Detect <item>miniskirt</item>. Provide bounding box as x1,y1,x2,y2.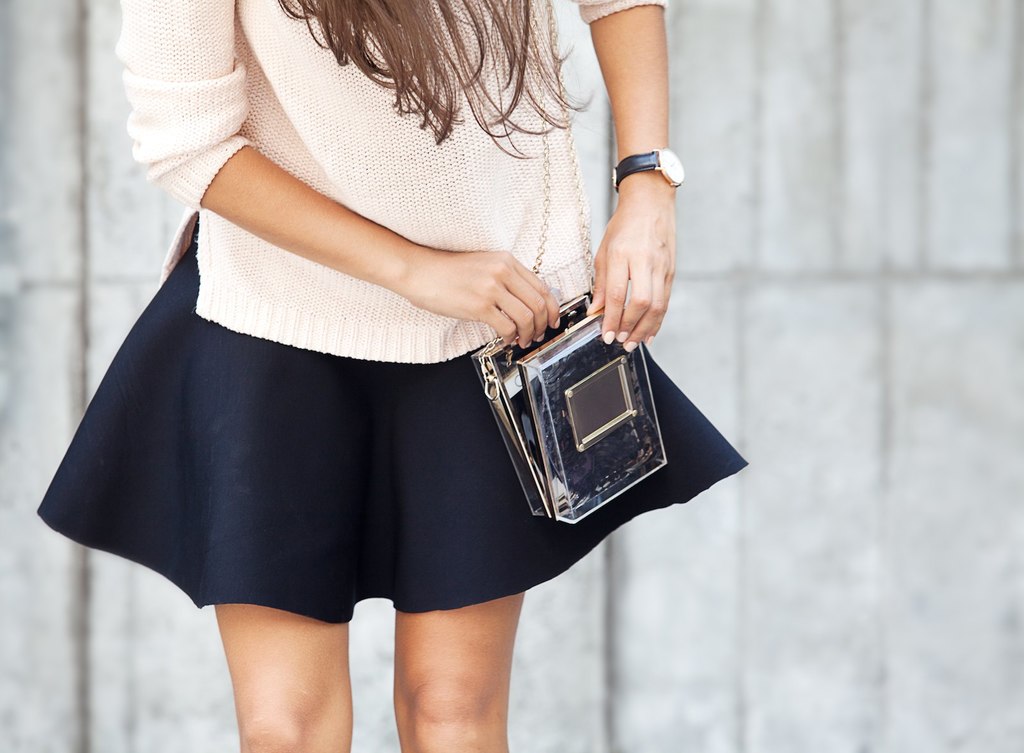
28,220,749,624.
